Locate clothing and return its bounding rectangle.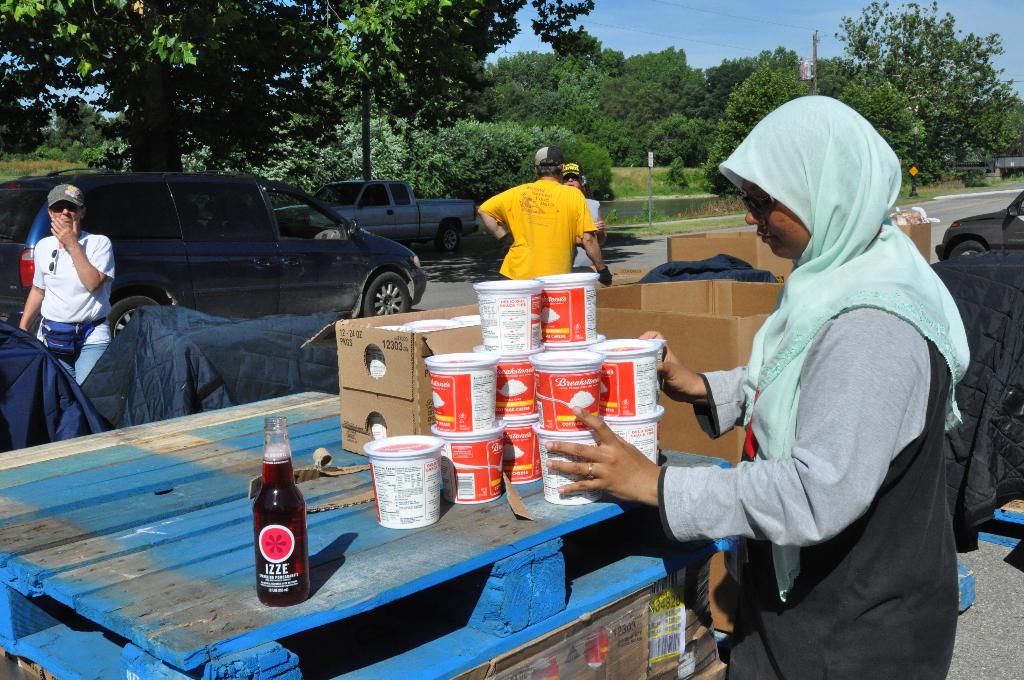
36:219:118:391.
